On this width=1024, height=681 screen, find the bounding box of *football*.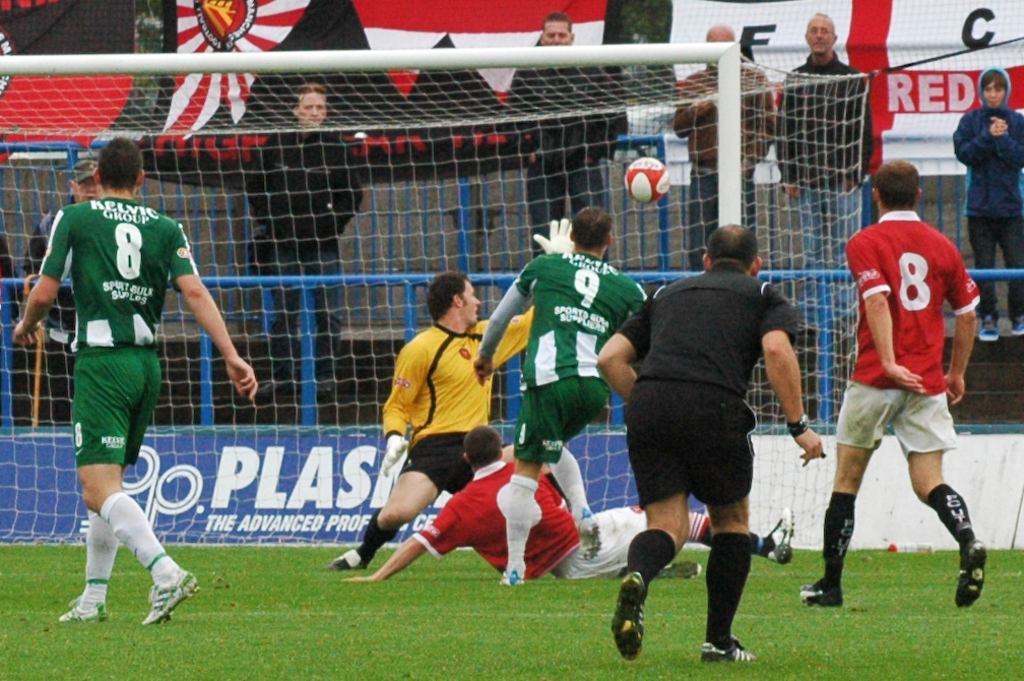
Bounding box: box(624, 157, 675, 202).
